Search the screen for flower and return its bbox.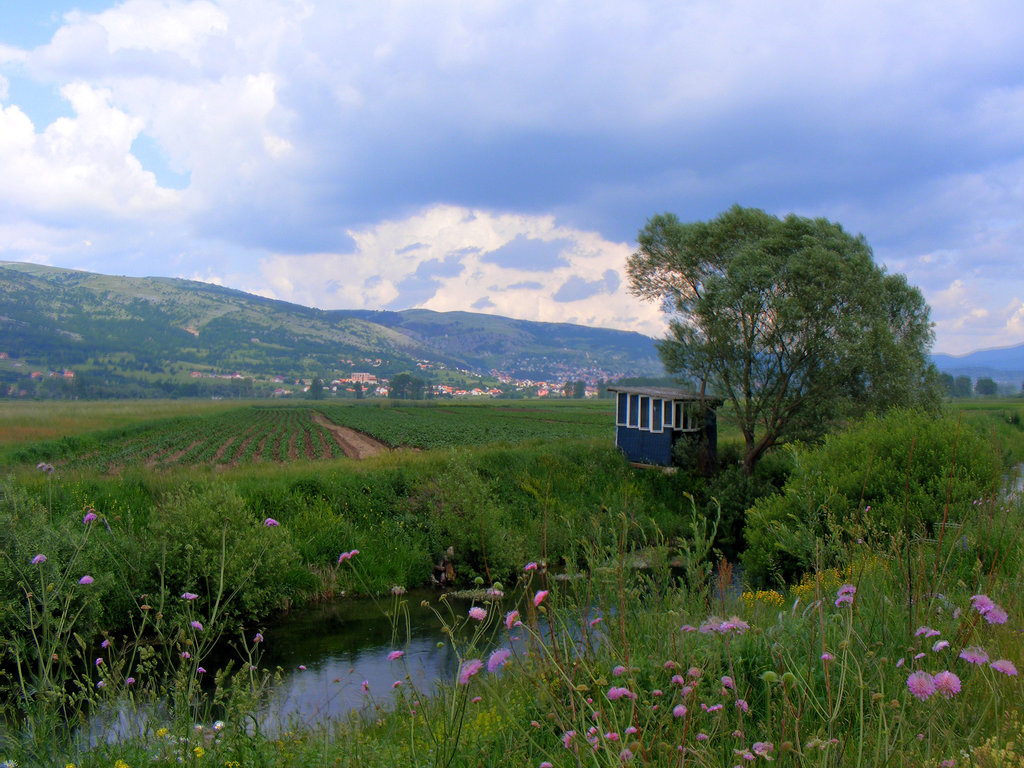
Found: locate(905, 664, 932, 698).
